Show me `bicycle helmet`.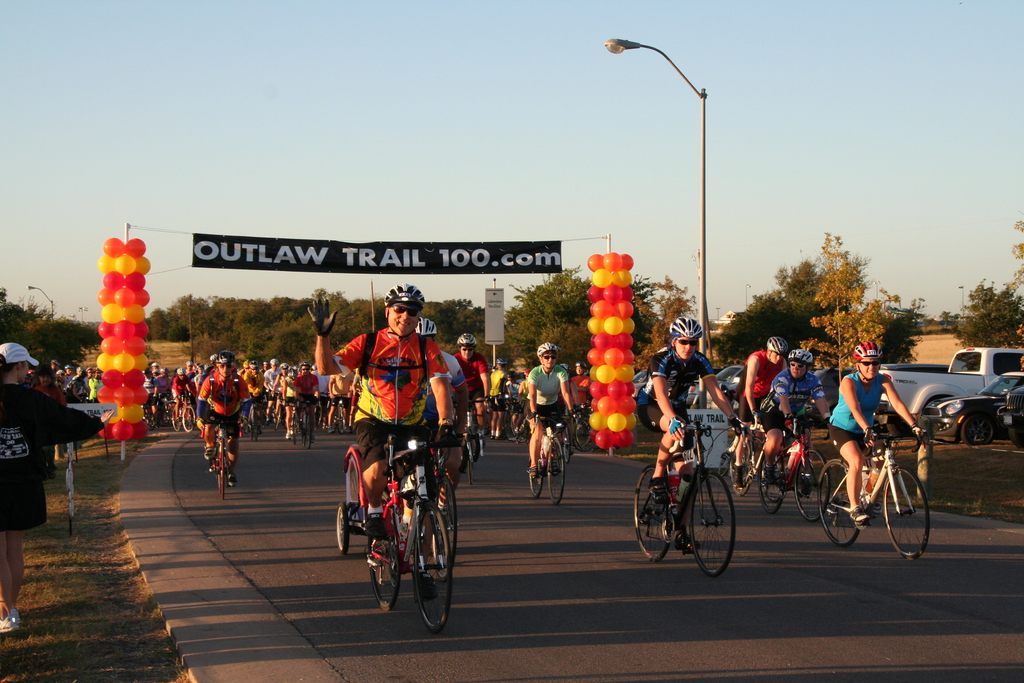
`bicycle helmet` is here: (852, 342, 871, 359).
